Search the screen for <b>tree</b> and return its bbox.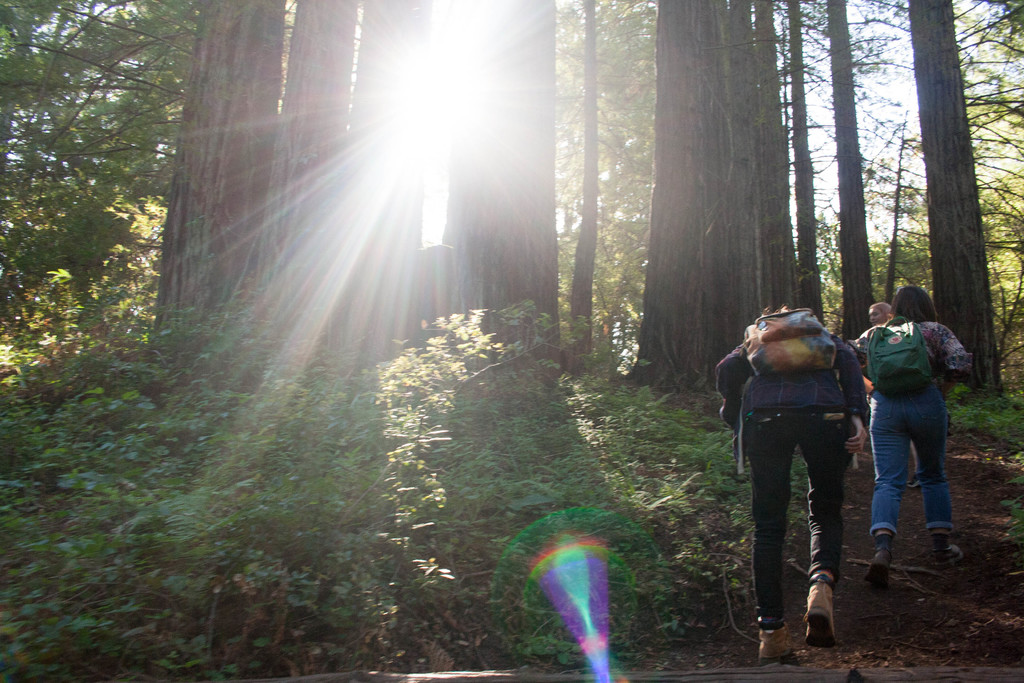
Found: rect(467, 0, 560, 345).
